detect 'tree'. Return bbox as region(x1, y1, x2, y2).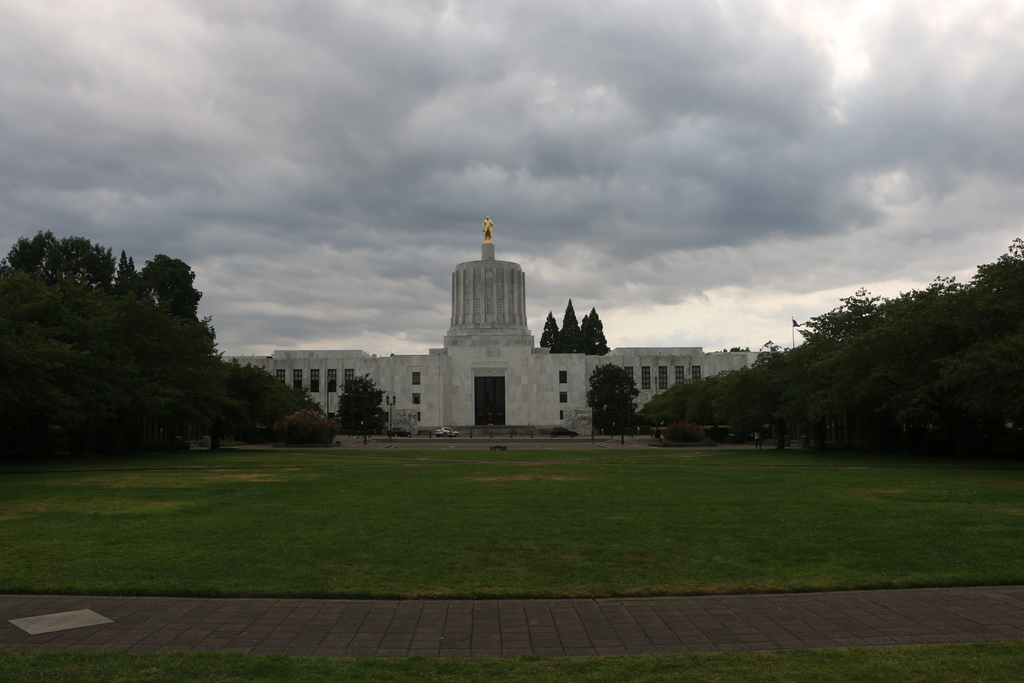
region(771, 325, 830, 441).
